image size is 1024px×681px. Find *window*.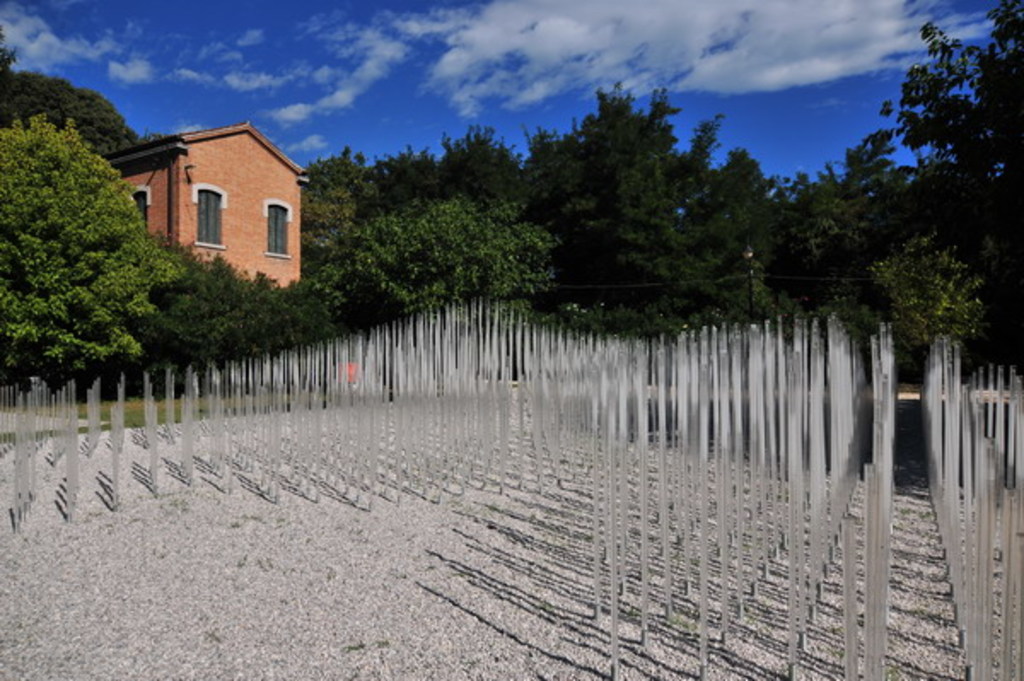
l=189, t=186, r=227, b=246.
